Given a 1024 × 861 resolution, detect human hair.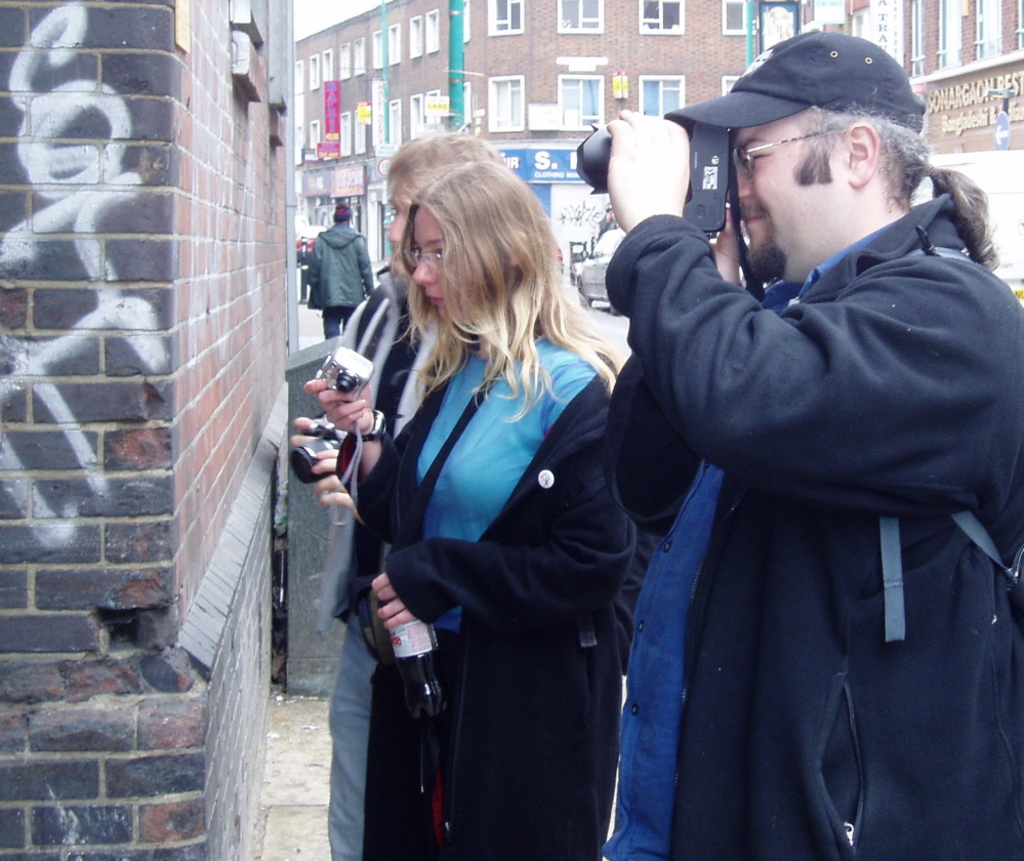
locate(372, 120, 582, 430).
